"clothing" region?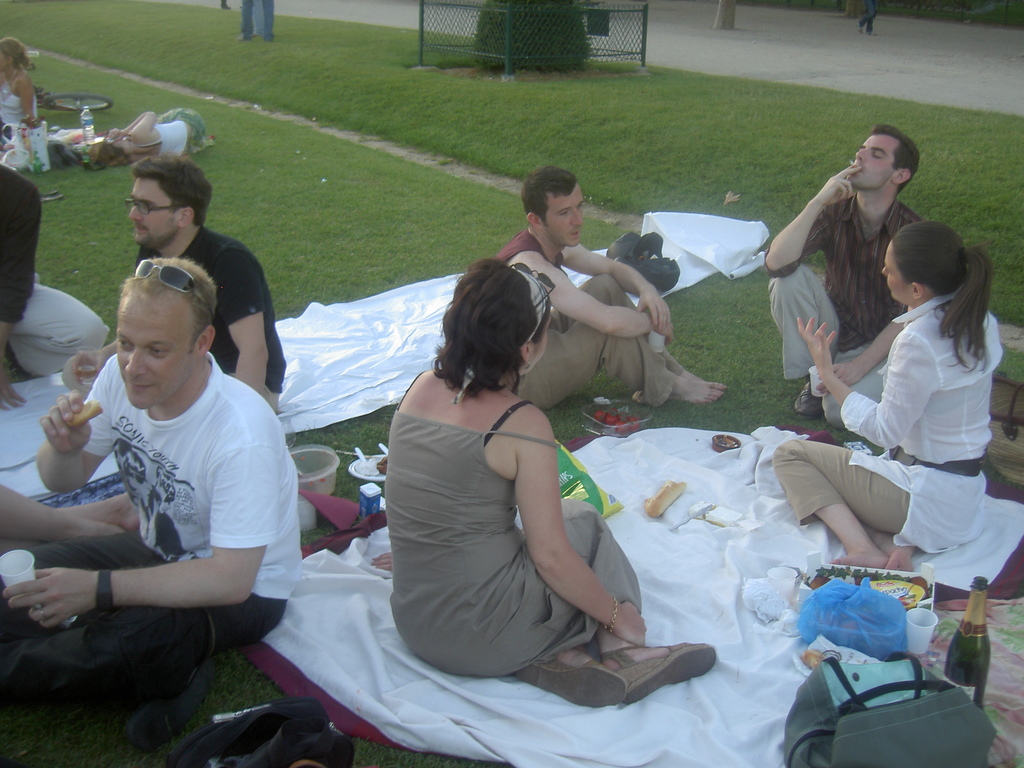
[left=0, top=88, right=39, bottom=133]
